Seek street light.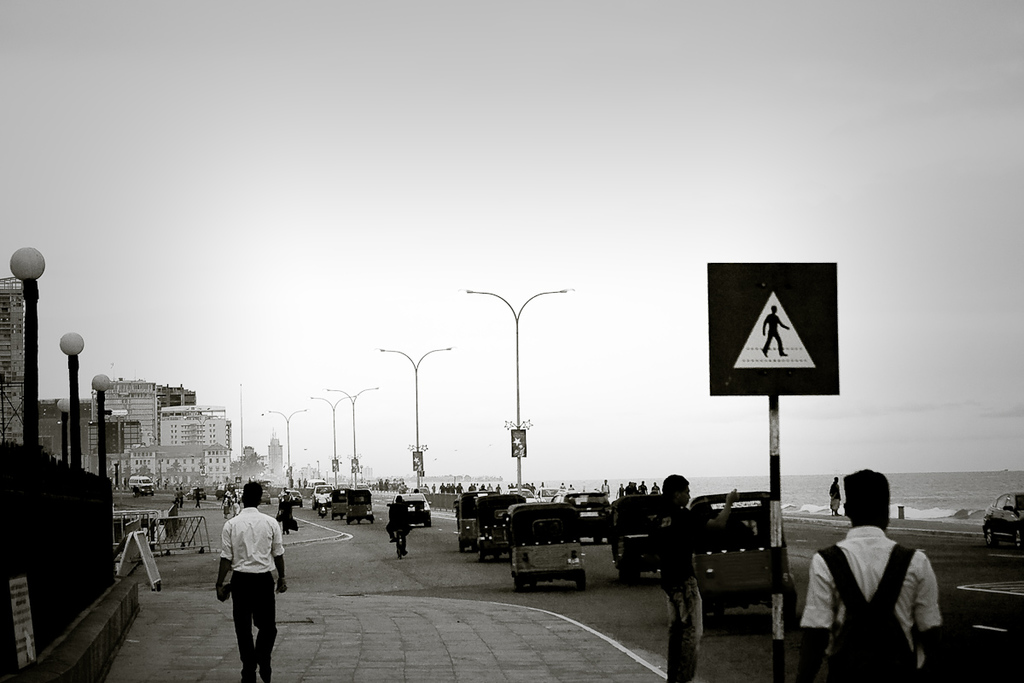
Rect(113, 408, 130, 499).
